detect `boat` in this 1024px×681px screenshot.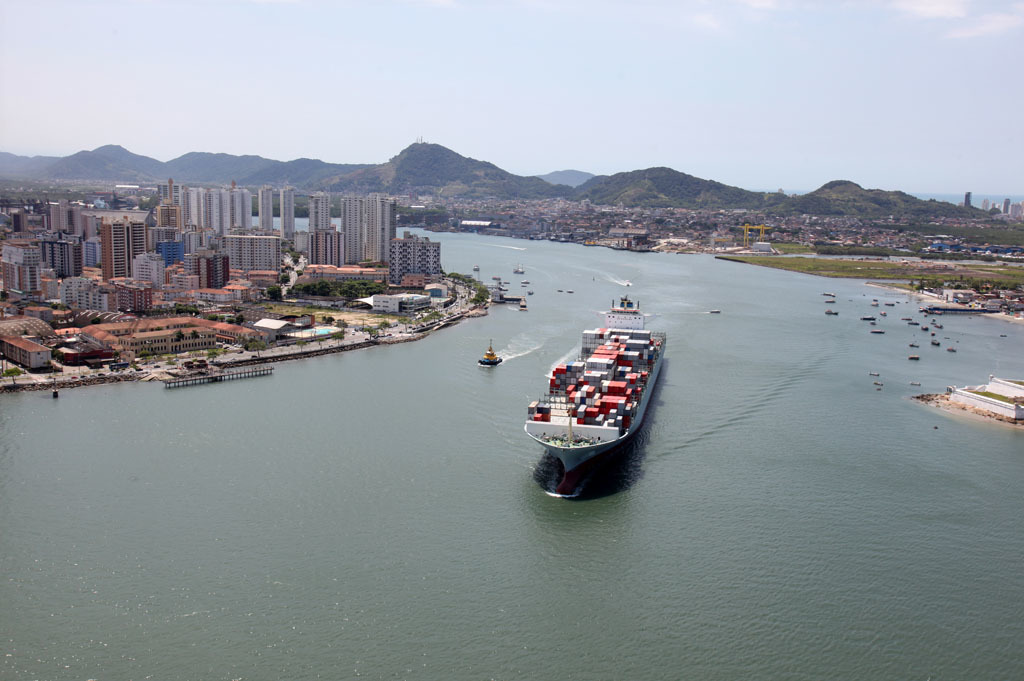
Detection: 554,288,562,293.
